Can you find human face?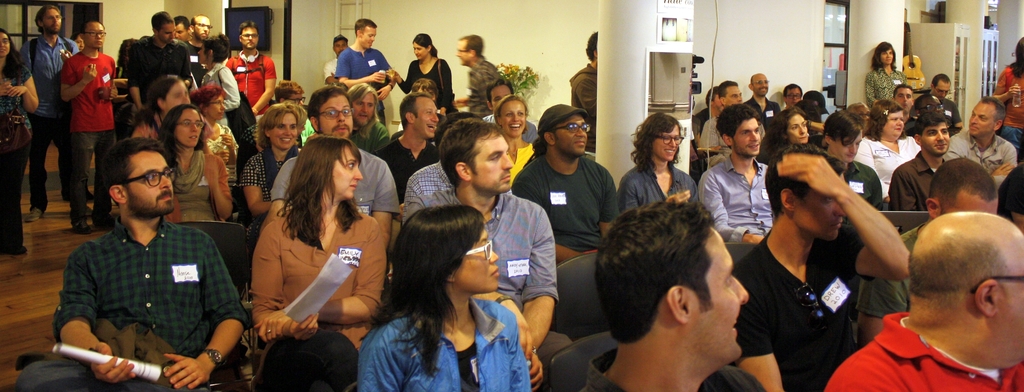
Yes, bounding box: <region>970, 99, 993, 137</region>.
